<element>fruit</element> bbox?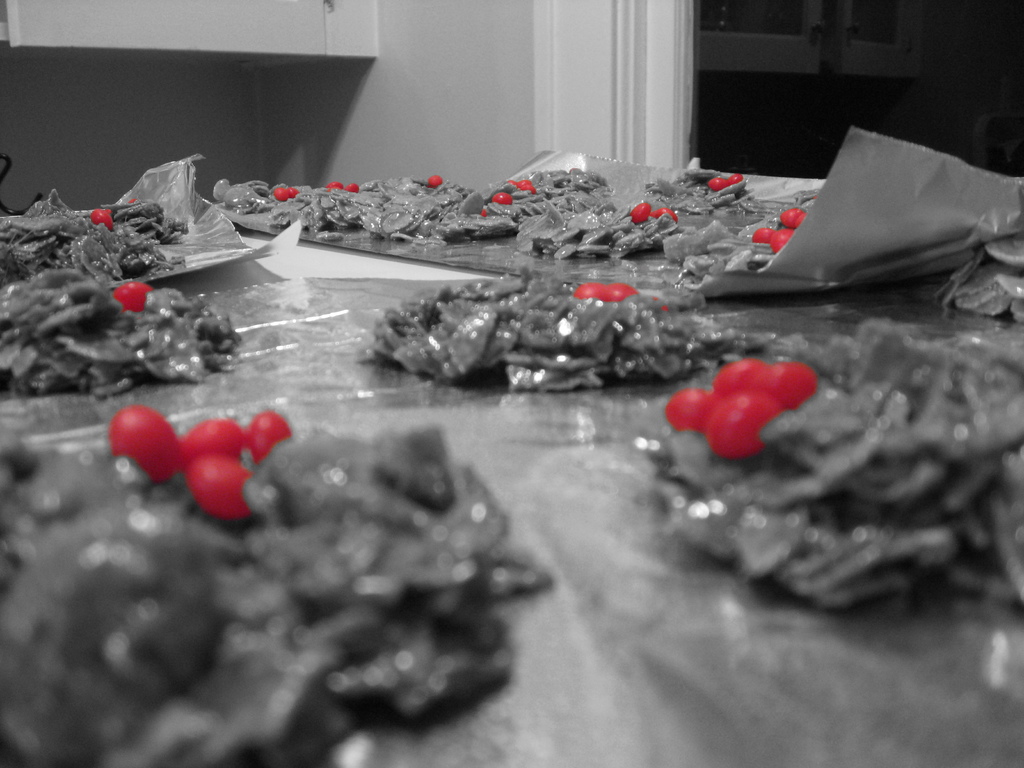
bbox(573, 282, 602, 301)
